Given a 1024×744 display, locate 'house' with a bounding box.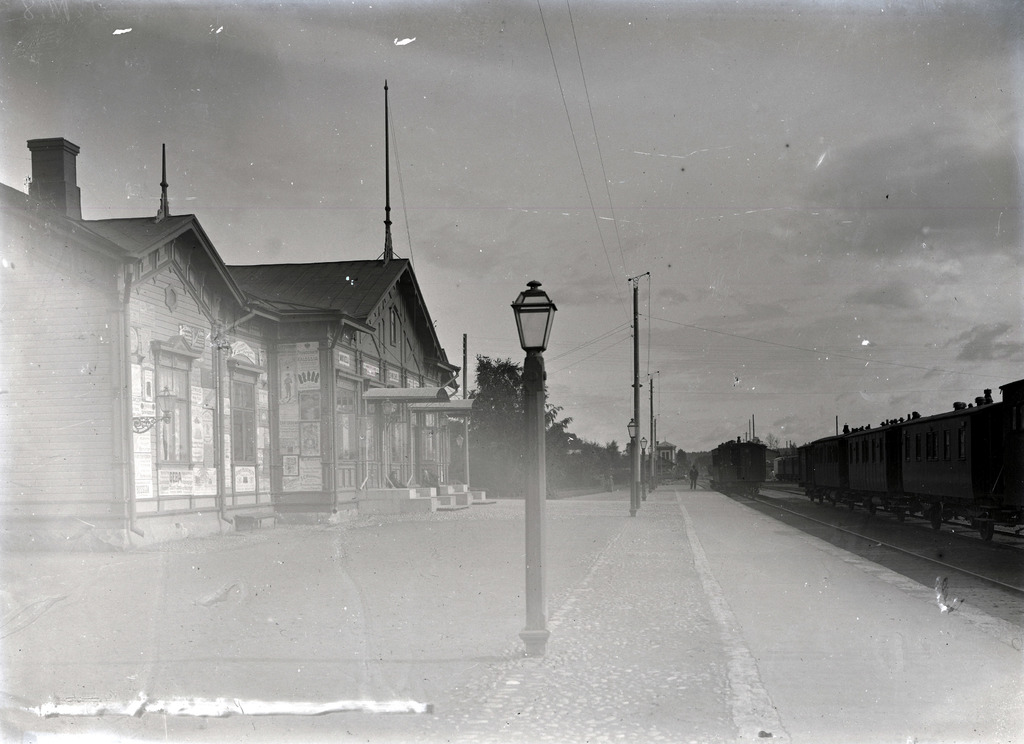
Located: bbox=[0, 136, 316, 549].
